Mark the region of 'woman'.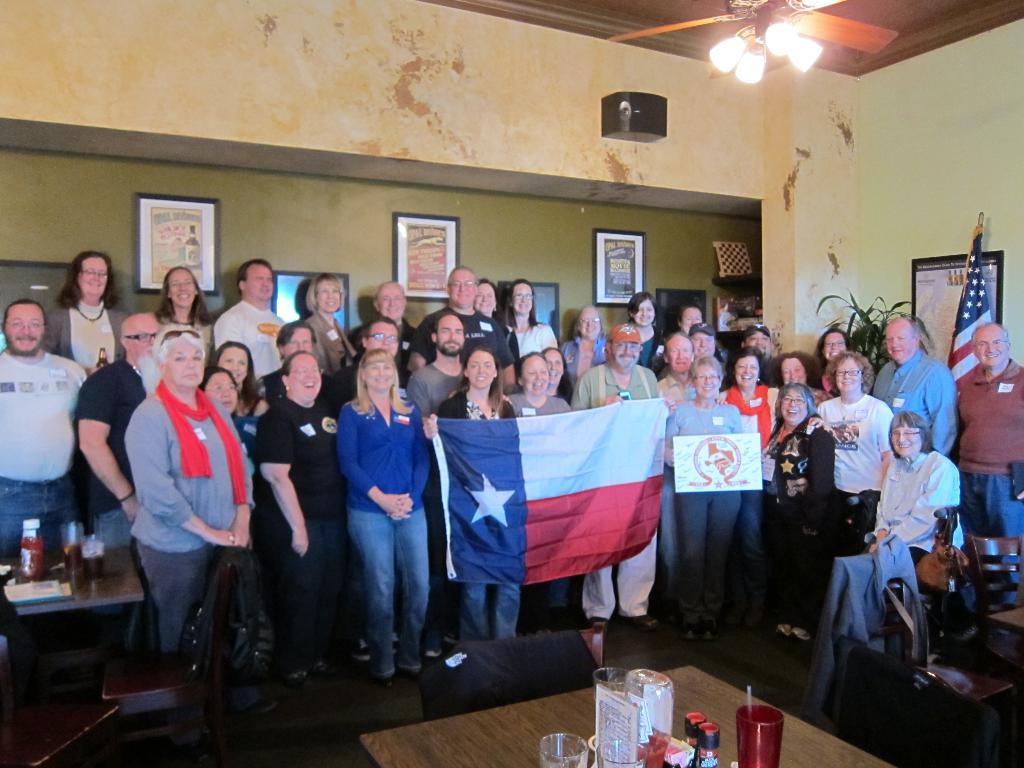
Region: x1=811 y1=326 x2=853 y2=373.
